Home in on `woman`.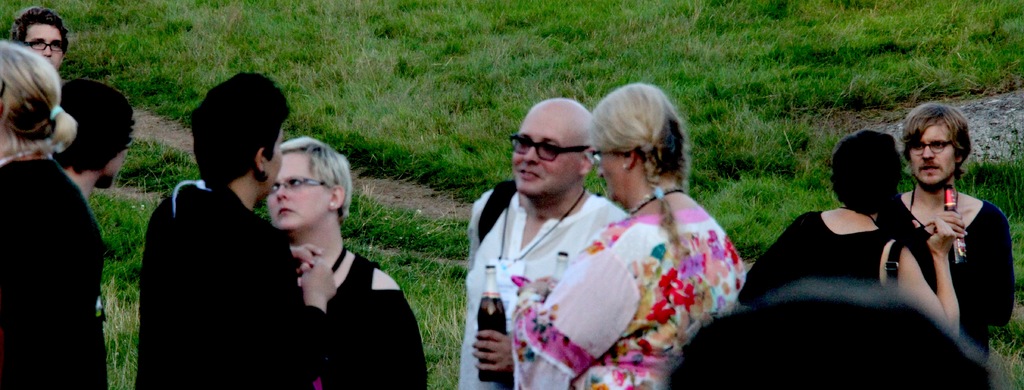
Homed in at crop(135, 69, 333, 389).
